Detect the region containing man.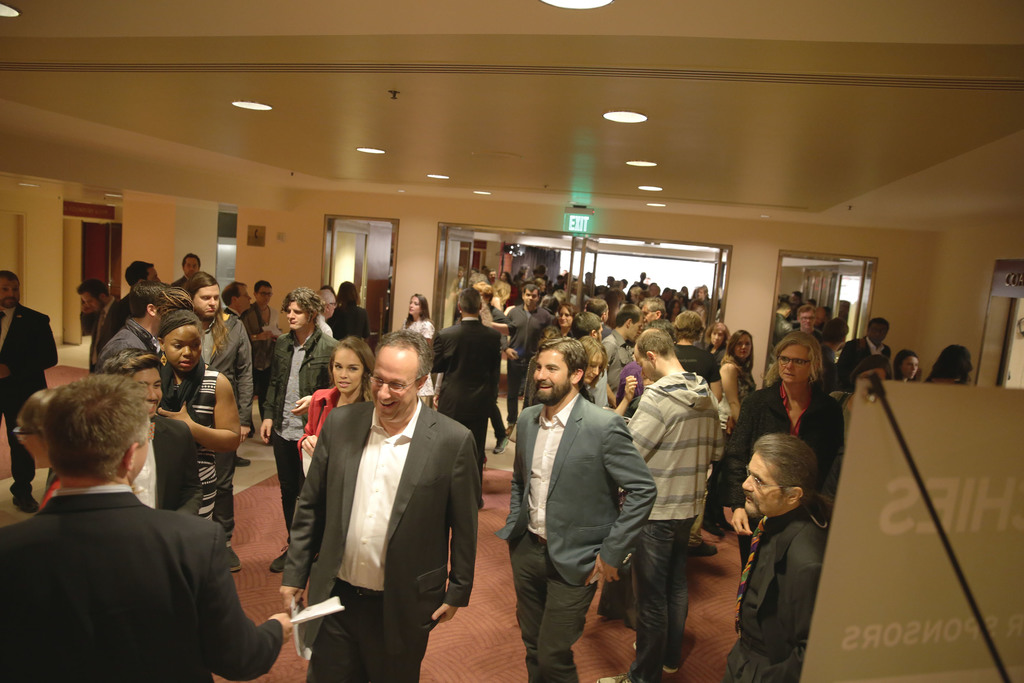
pyautogui.locateOnScreen(605, 333, 724, 680).
